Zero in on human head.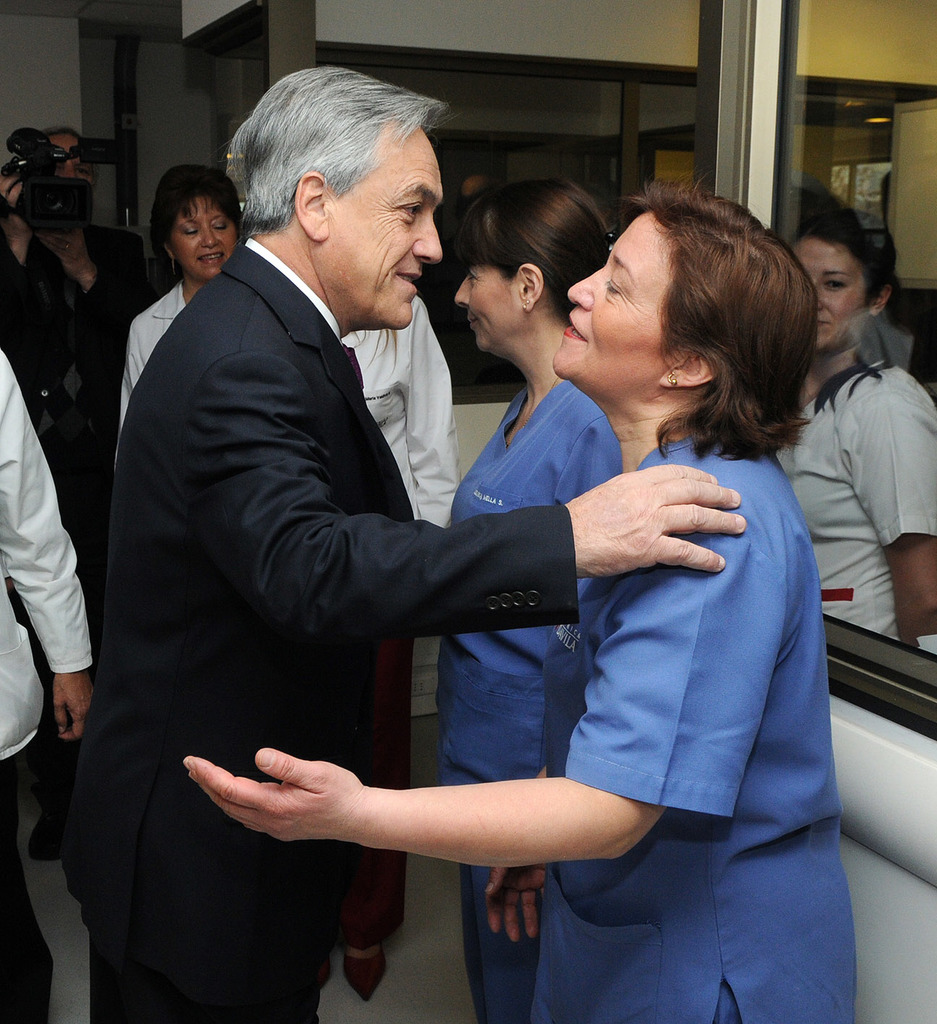
Zeroed in: locate(223, 72, 464, 292).
